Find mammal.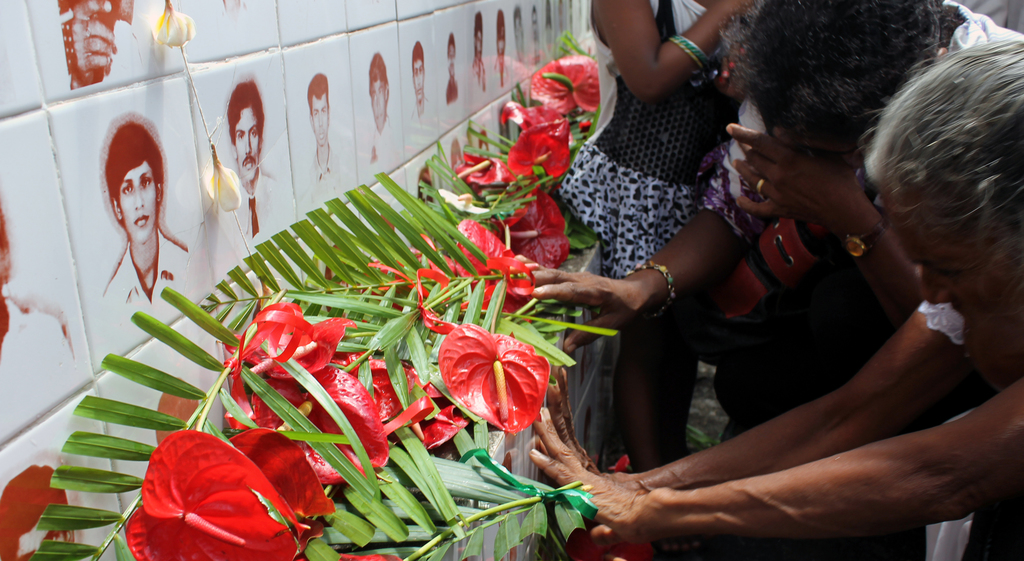
(left=493, top=6, right=512, bottom=94).
